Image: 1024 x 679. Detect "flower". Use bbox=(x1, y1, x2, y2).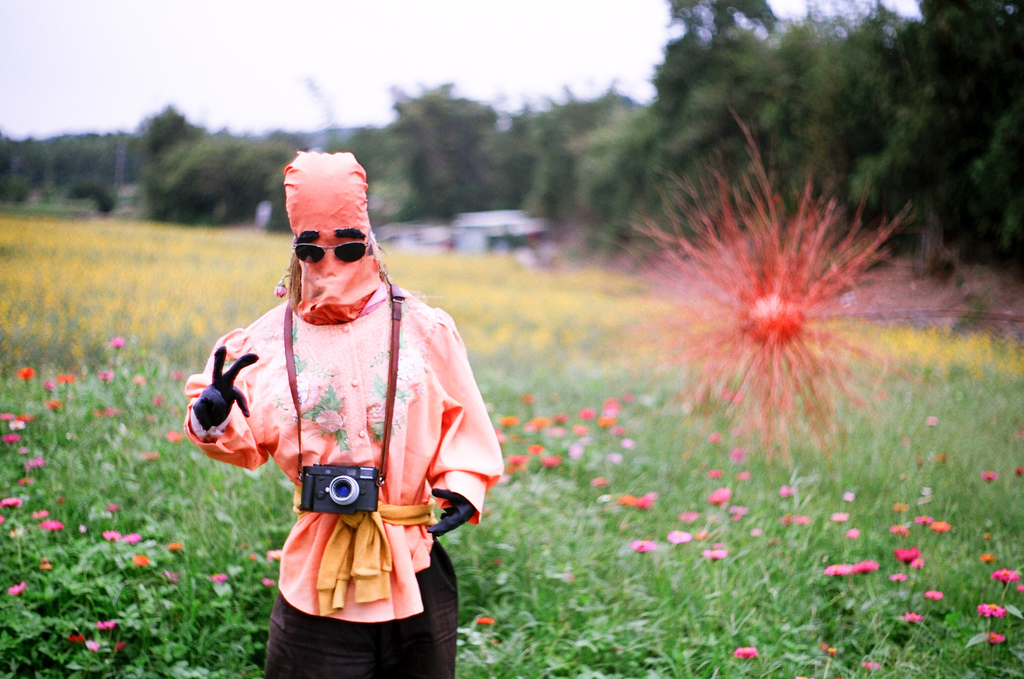
bbox=(780, 484, 794, 497).
